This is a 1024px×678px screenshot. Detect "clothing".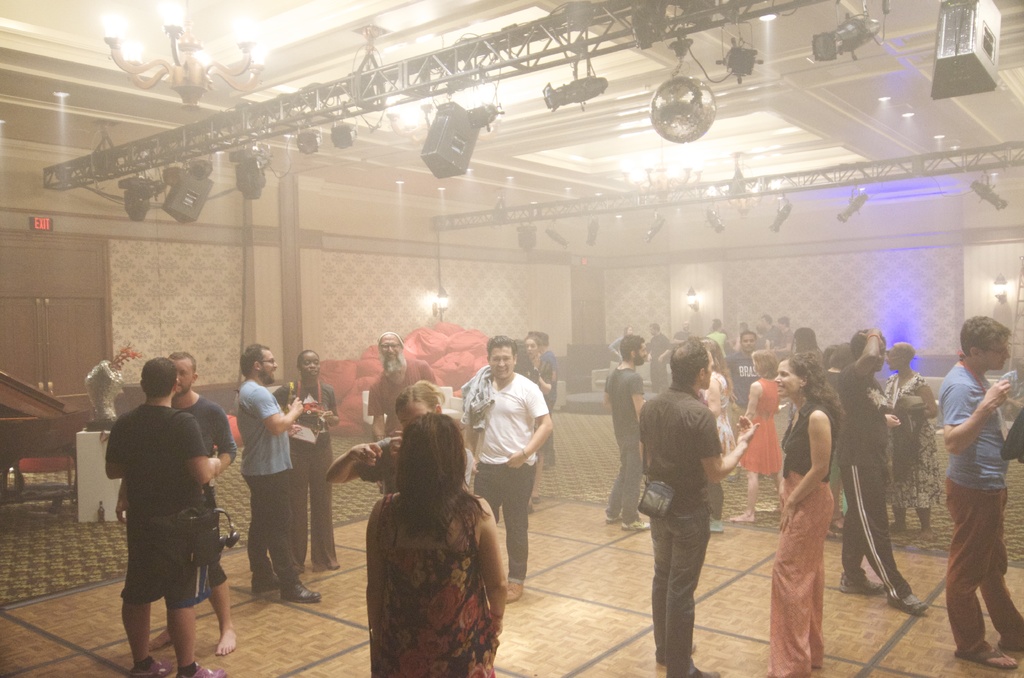
x1=465, y1=355, x2=556, y2=586.
